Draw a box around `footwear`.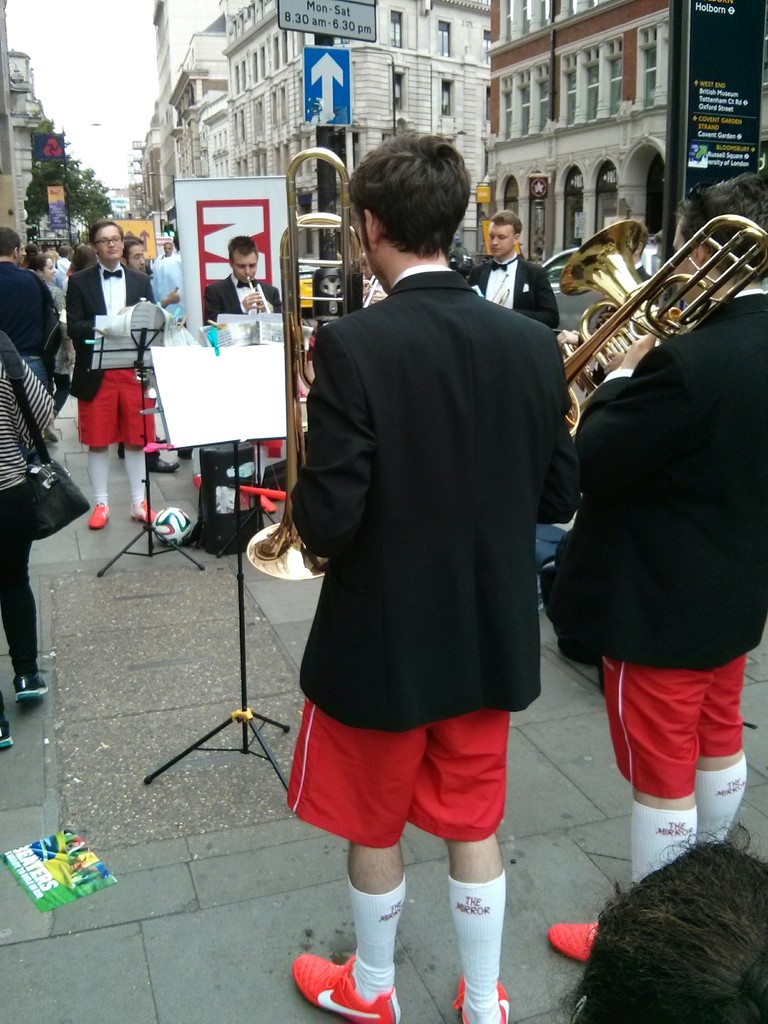
bbox=(293, 931, 410, 1014).
